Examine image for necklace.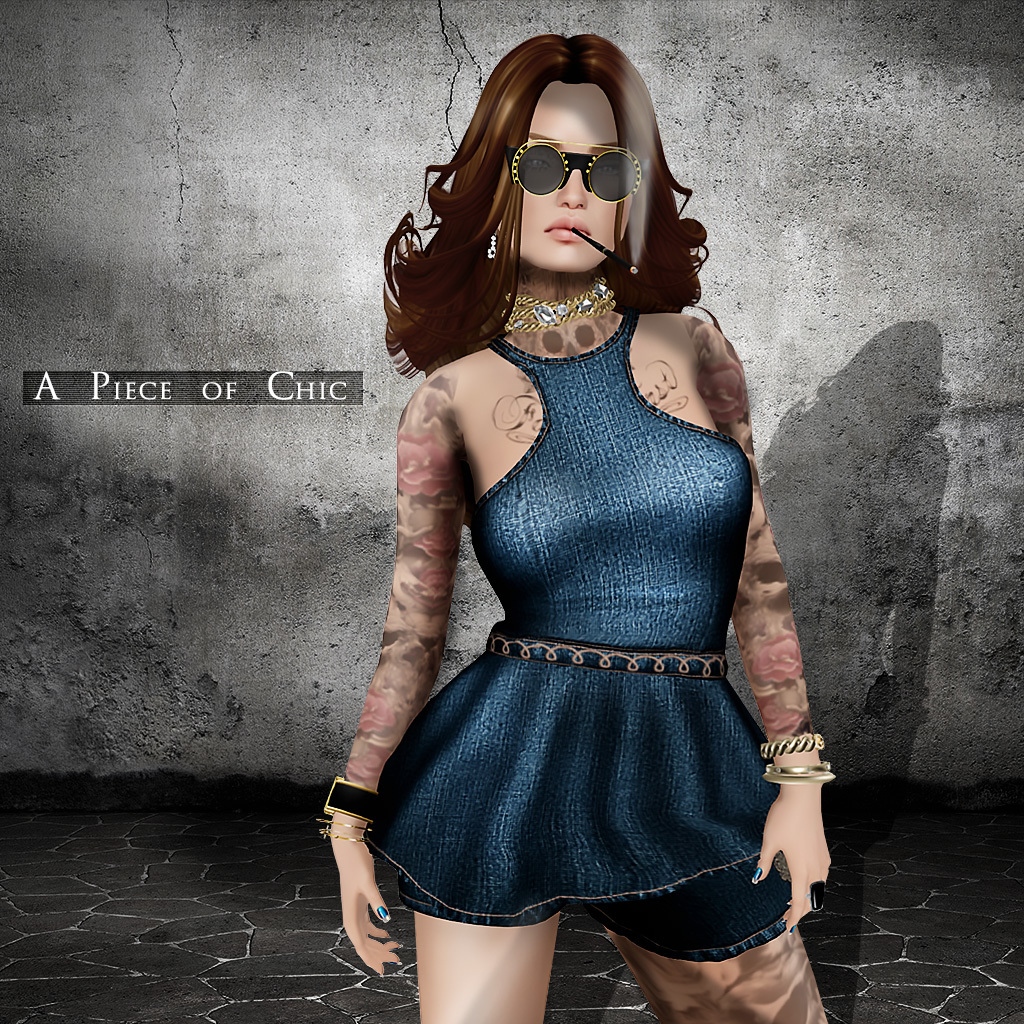
Examination result: x1=499, y1=277, x2=614, y2=331.
